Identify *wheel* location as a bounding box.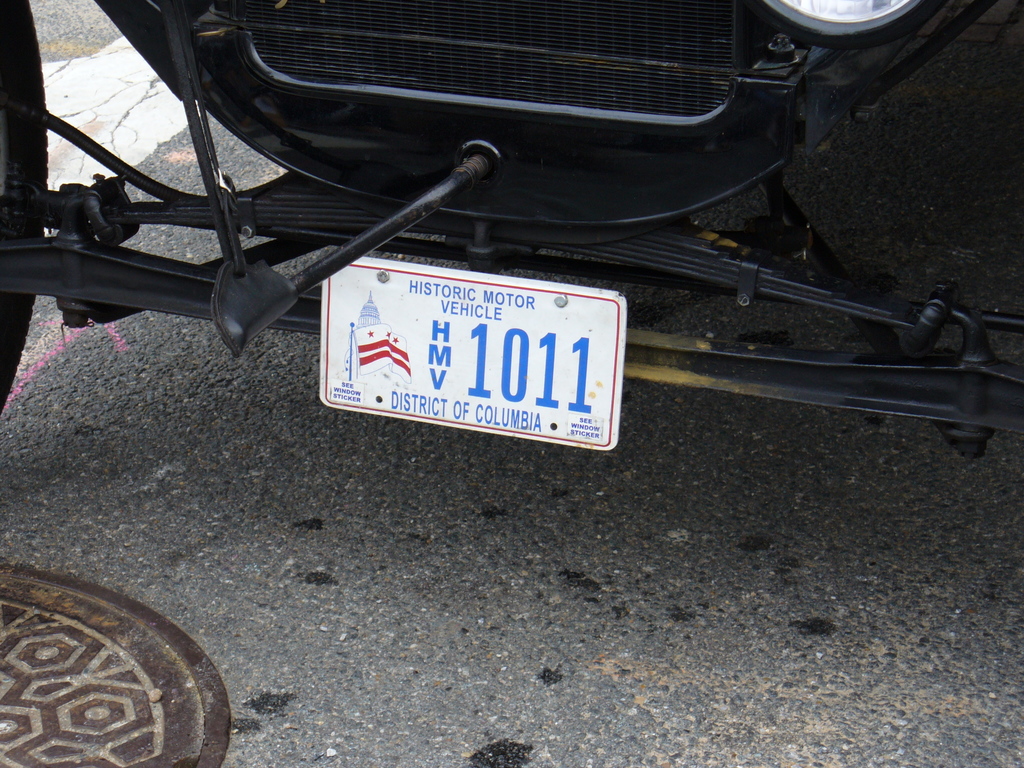
box(0, 0, 57, 411).
